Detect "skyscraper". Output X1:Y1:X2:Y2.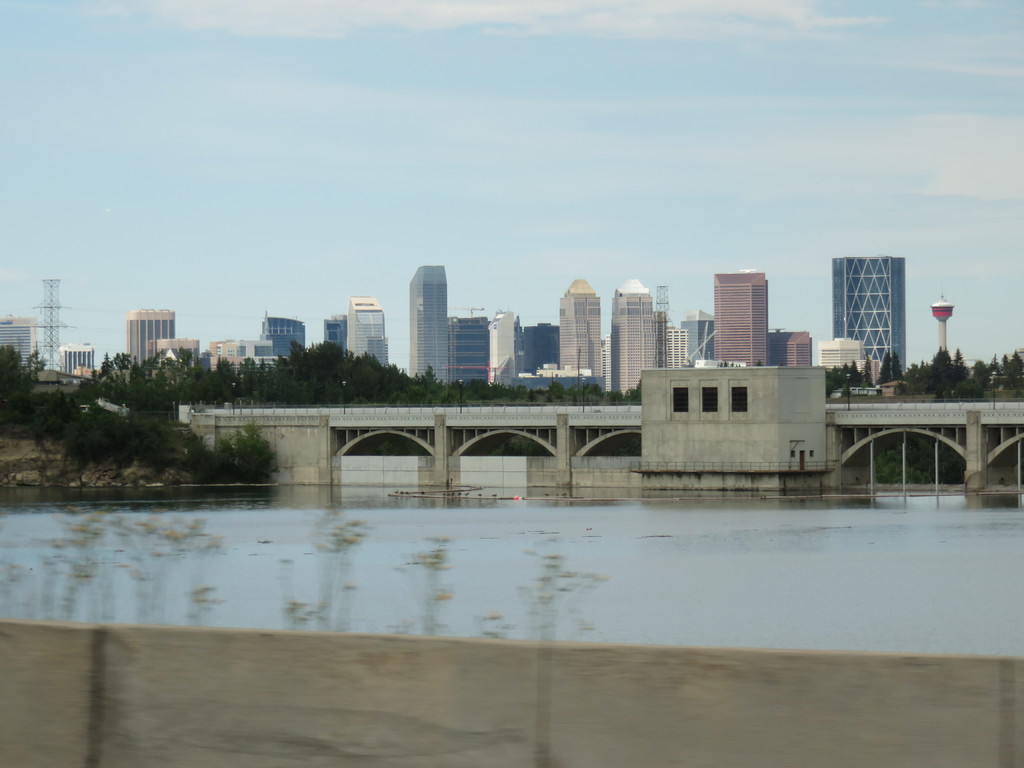
340:289:392:373.
